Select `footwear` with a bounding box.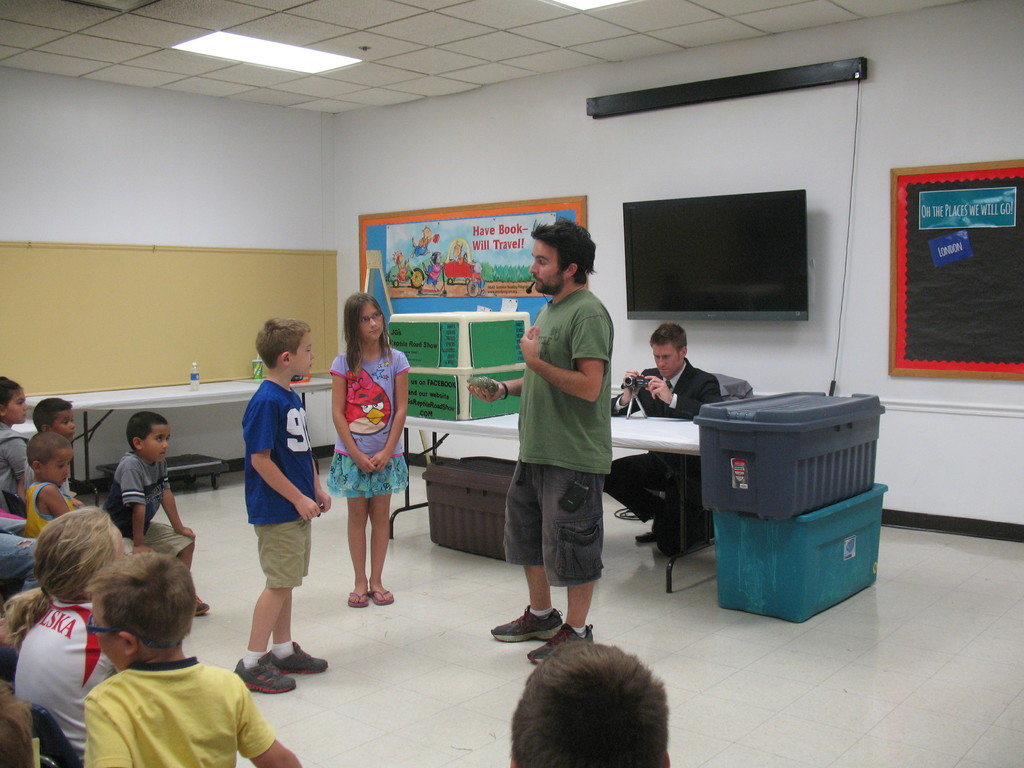
left=348, top=591, right=367, bottom=607.
